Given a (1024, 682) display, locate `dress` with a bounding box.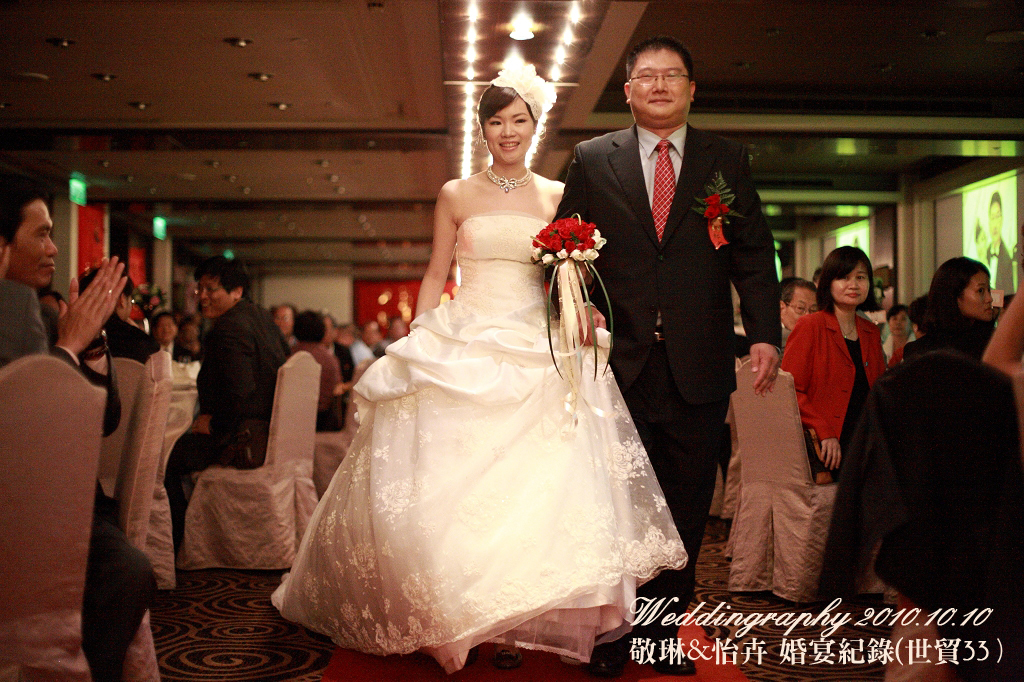
Located: [left=265, top=213, right=691, bottom=676].
